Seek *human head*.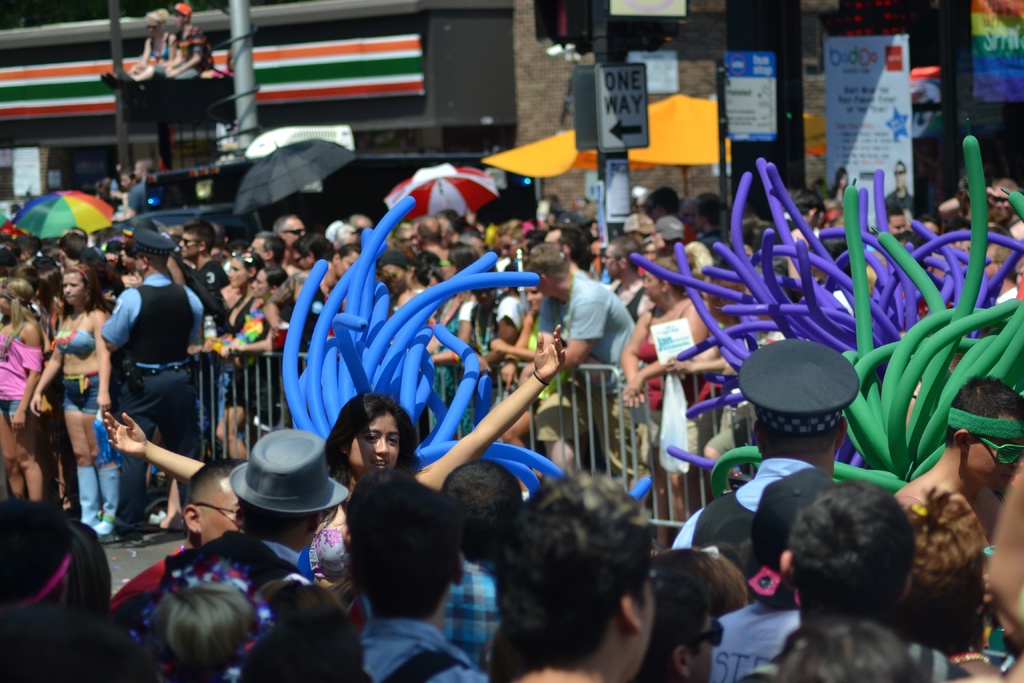
region(47, 266, 95, 311).
